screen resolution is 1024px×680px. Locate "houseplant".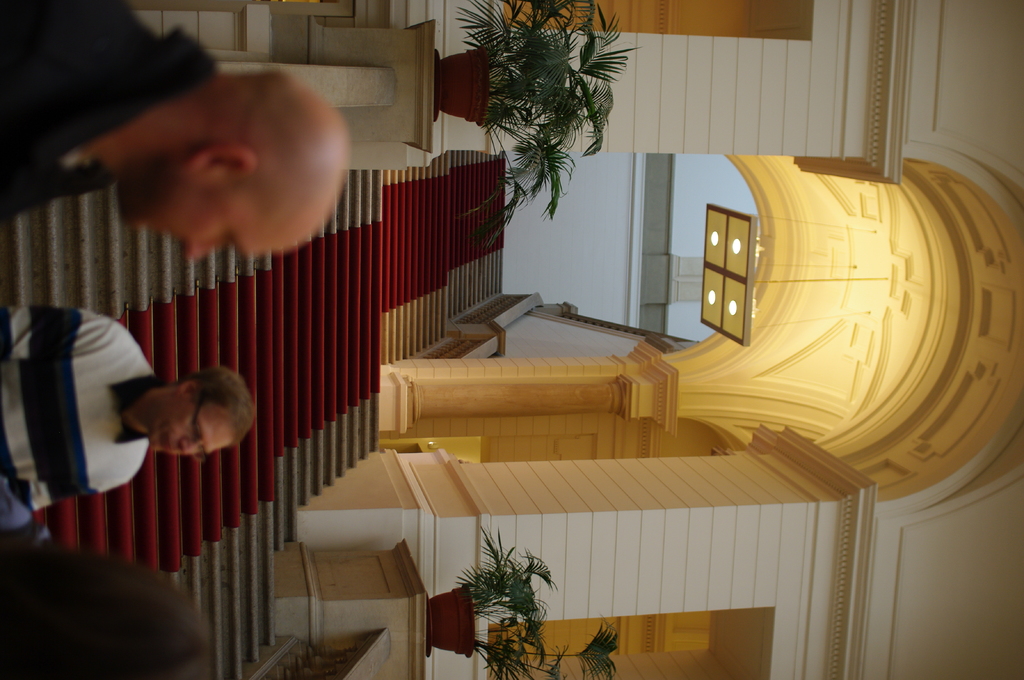
434,528,633,679.
